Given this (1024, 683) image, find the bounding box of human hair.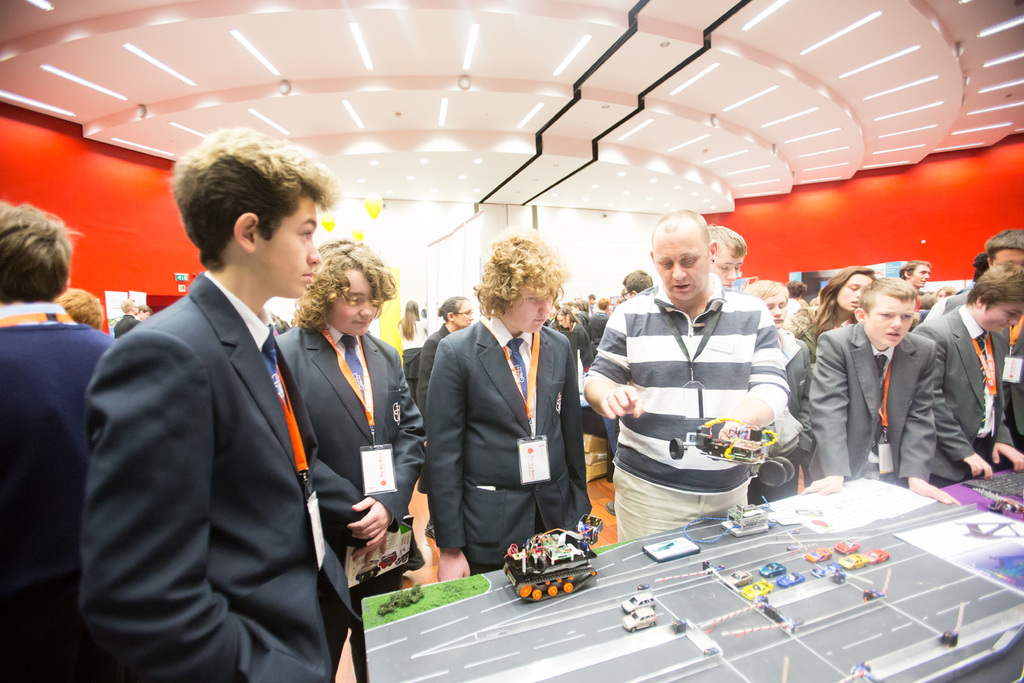
[x1=866, y1=268, x2=920, y2=299].
